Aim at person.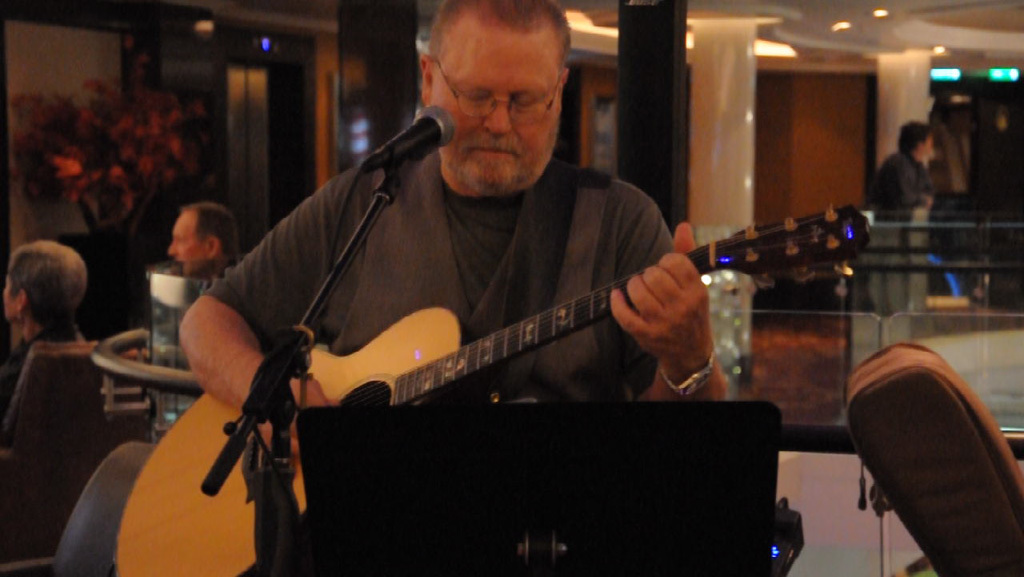
Aimed at region(174, 198, 244, 280).
